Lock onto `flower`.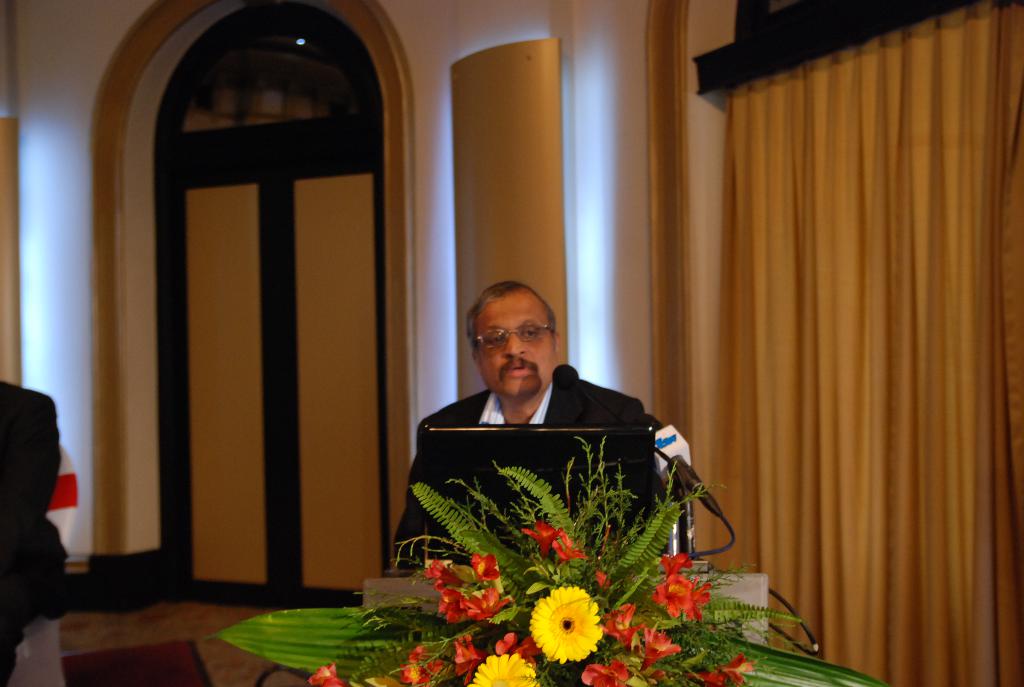
Locked: [307,664,348,686].
